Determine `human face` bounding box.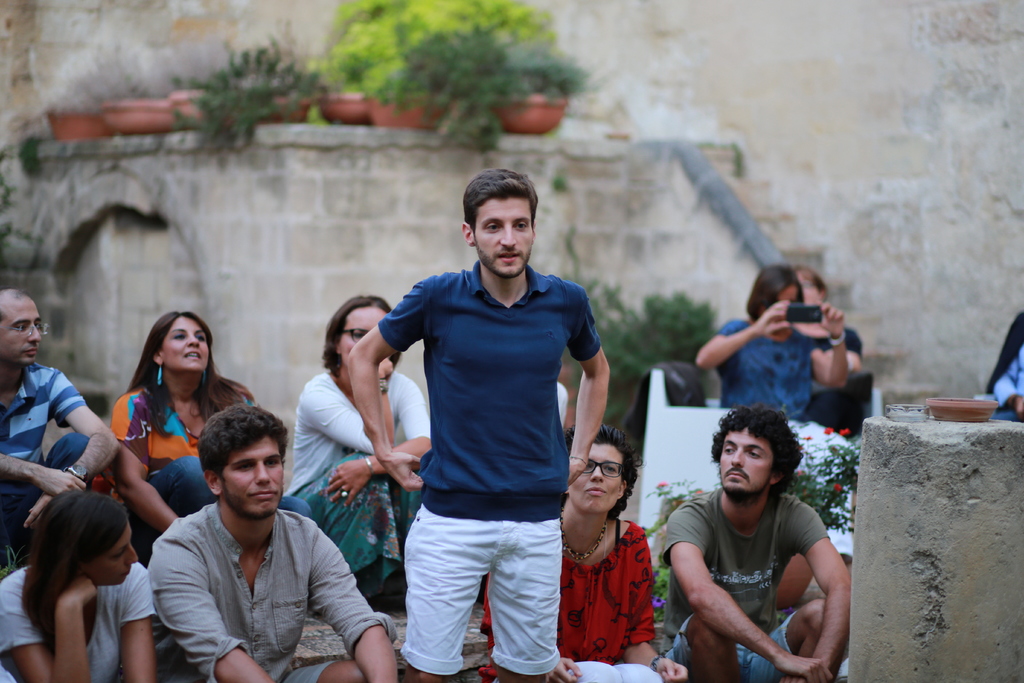
Determined: bbox(570, 447, 623, 513).
